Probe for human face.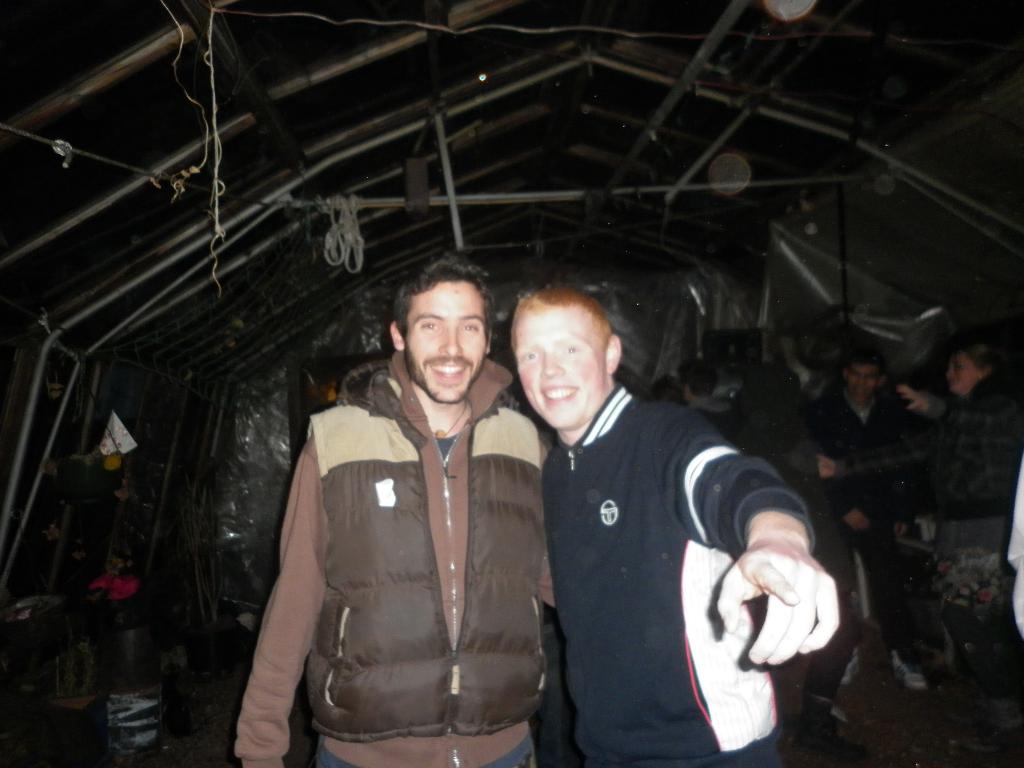
Probe result: <box>516,307,604,426</box>.
